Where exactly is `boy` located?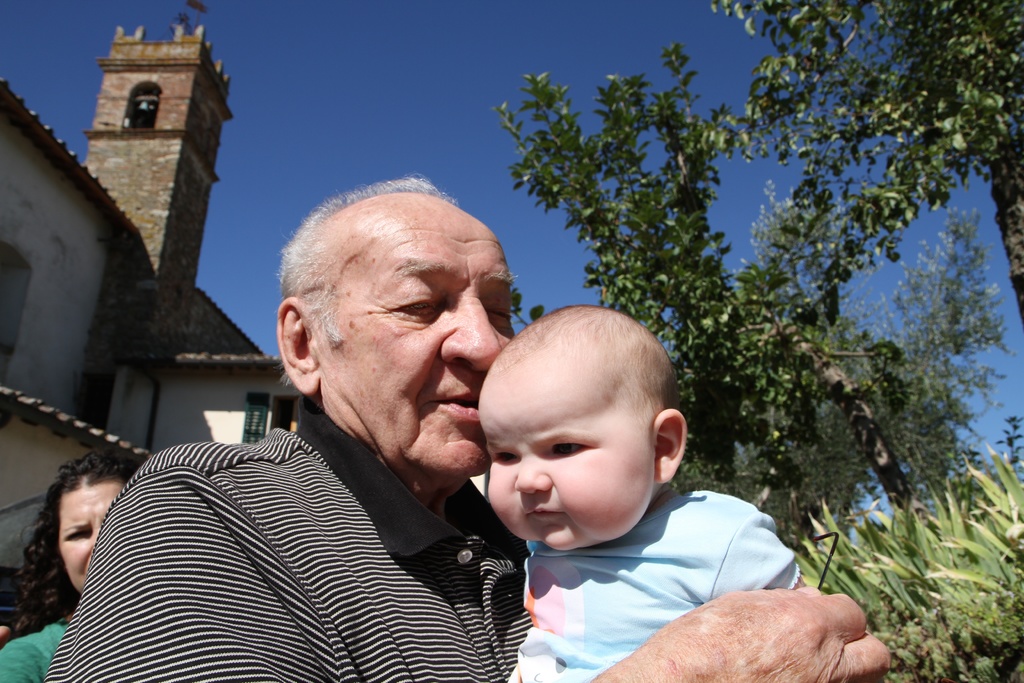
Its bounding box is (445,305,817,646).
